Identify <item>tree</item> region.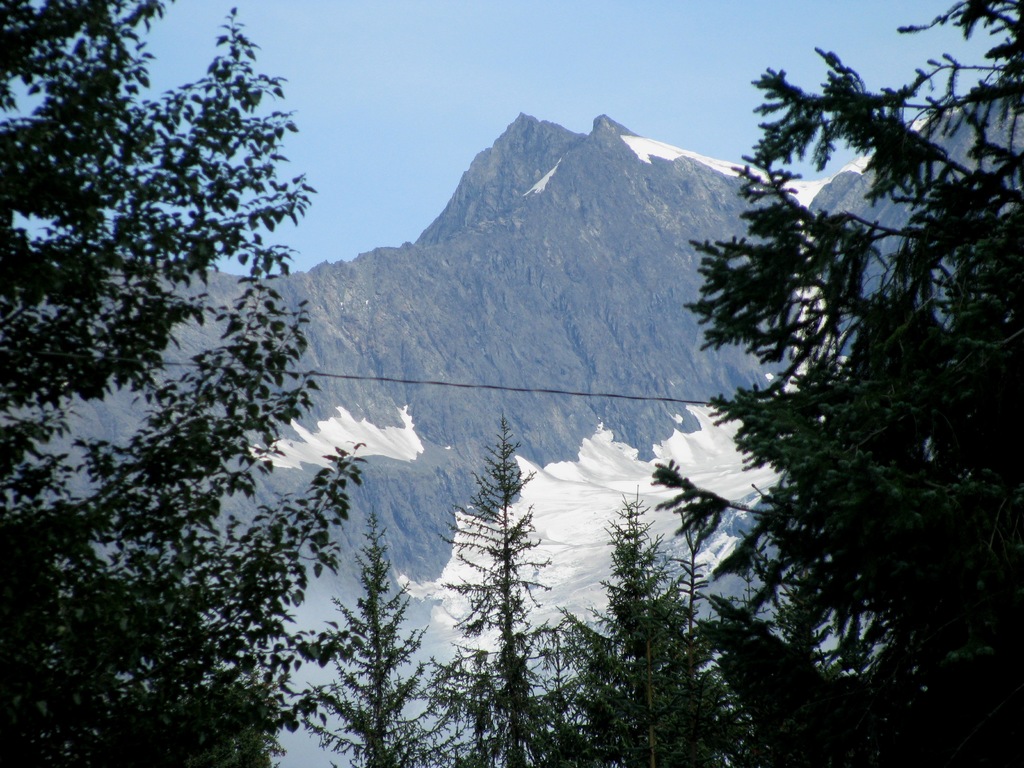
Region: select_region(538, 493, 746, 767).
